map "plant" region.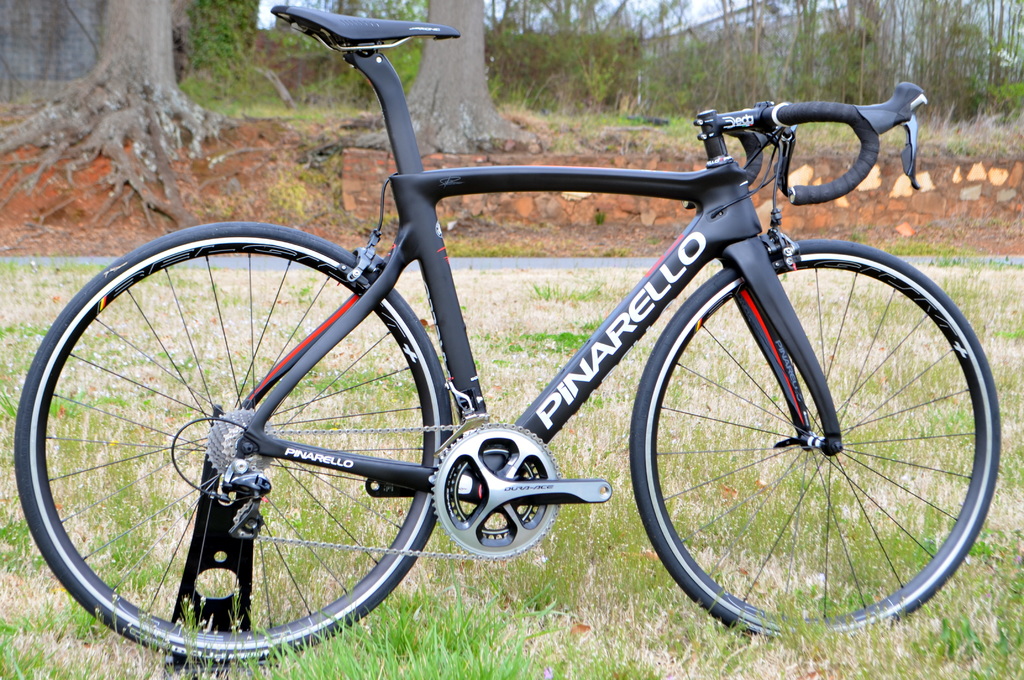
Mapped to (353, 211, 403, 235).
